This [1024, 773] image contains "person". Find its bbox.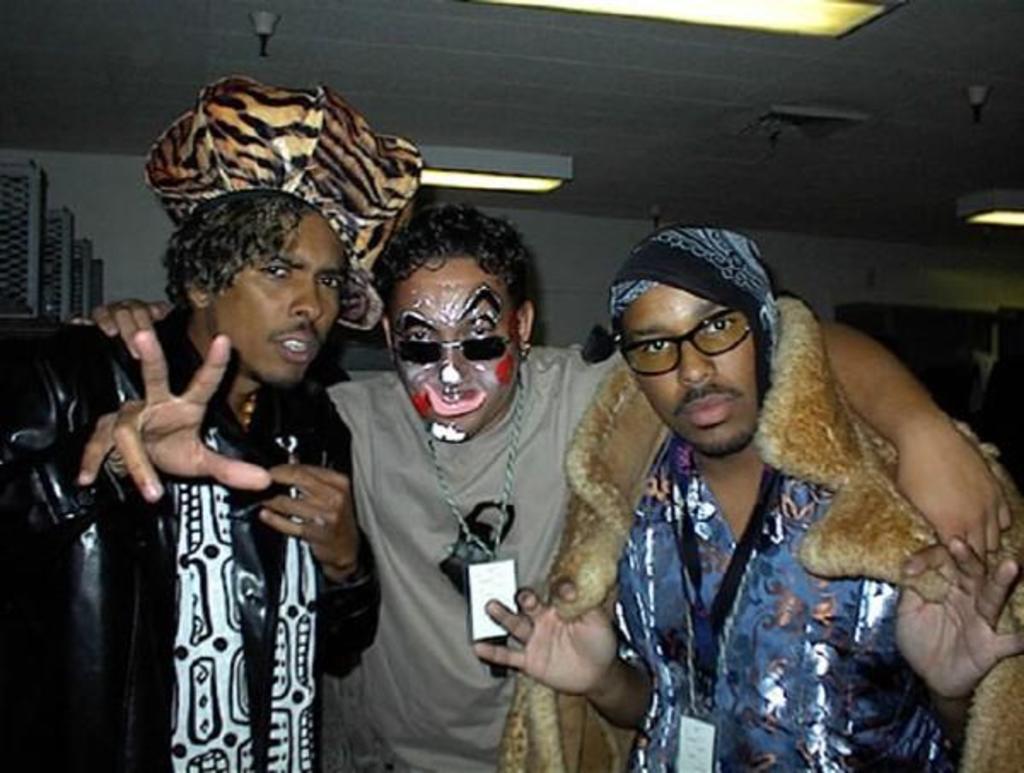
75,203,1010,771.
